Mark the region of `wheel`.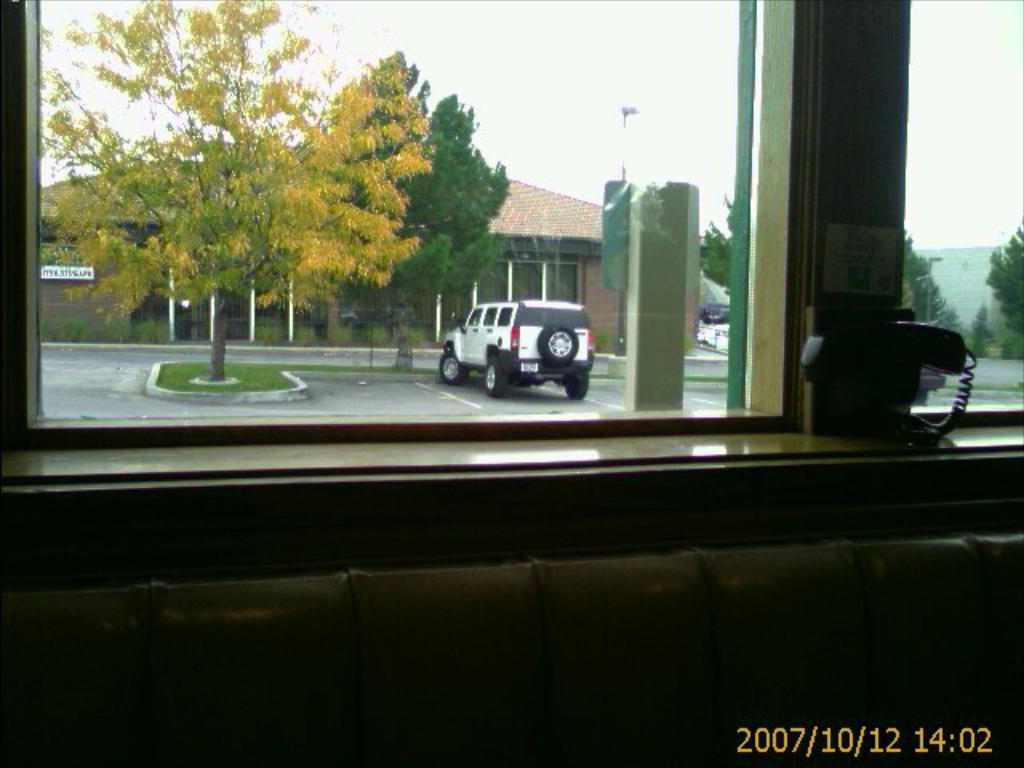
Region: pyautogui.locateOnScreen(482, 354, 509, 392).
